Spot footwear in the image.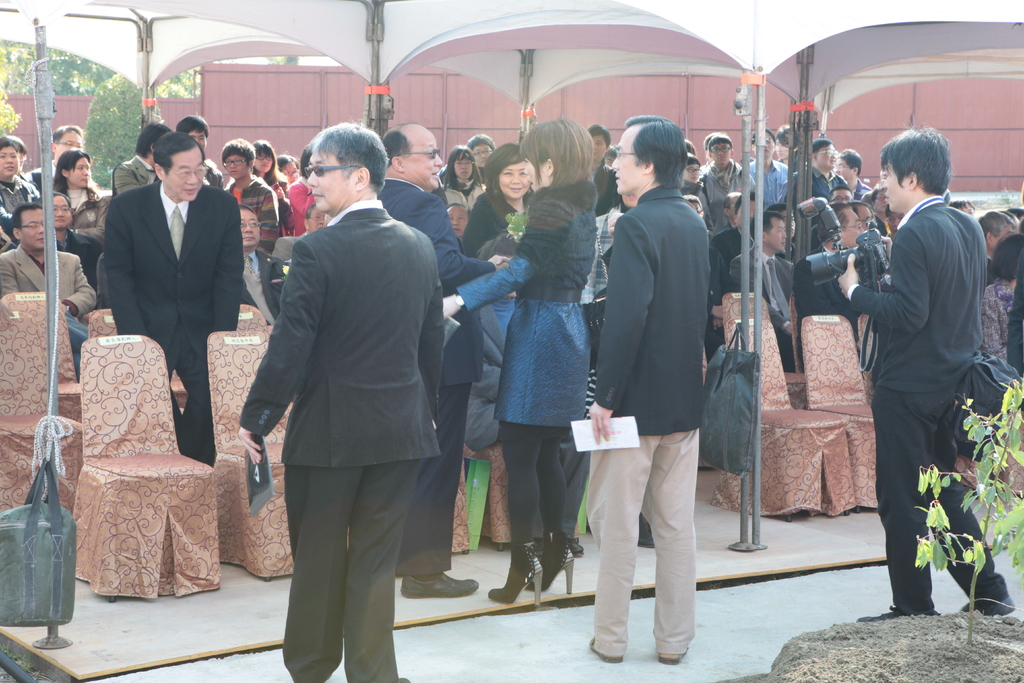
footwear found at pyautogui.locateOnScreen(862, 608, 951, 623).
